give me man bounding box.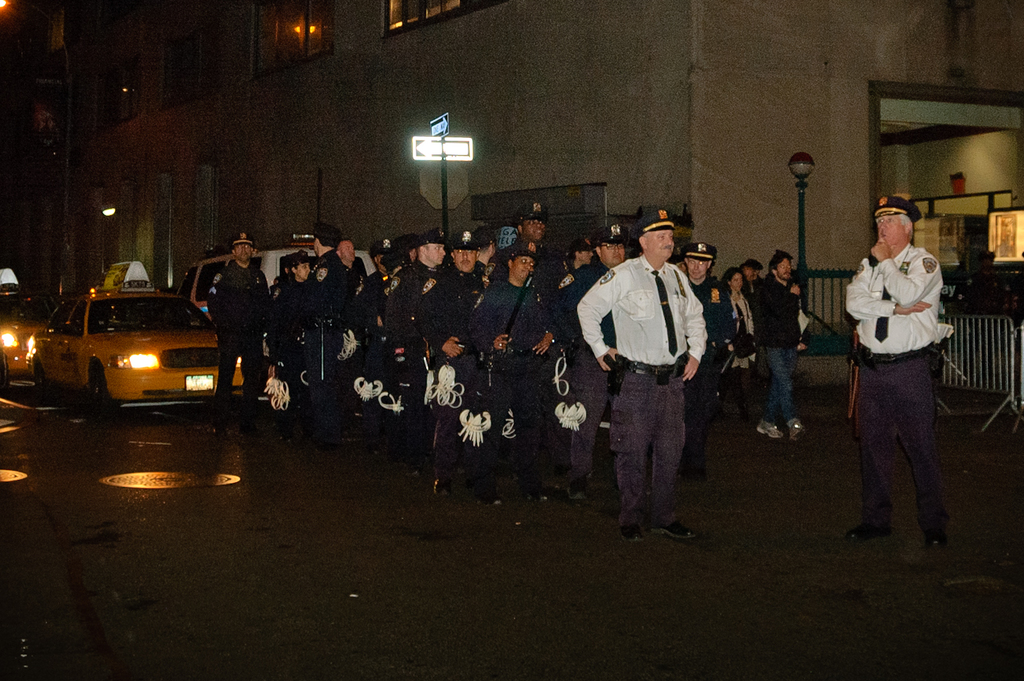
pyautogui.locateOnScreen(592, 216, 728, 542).
